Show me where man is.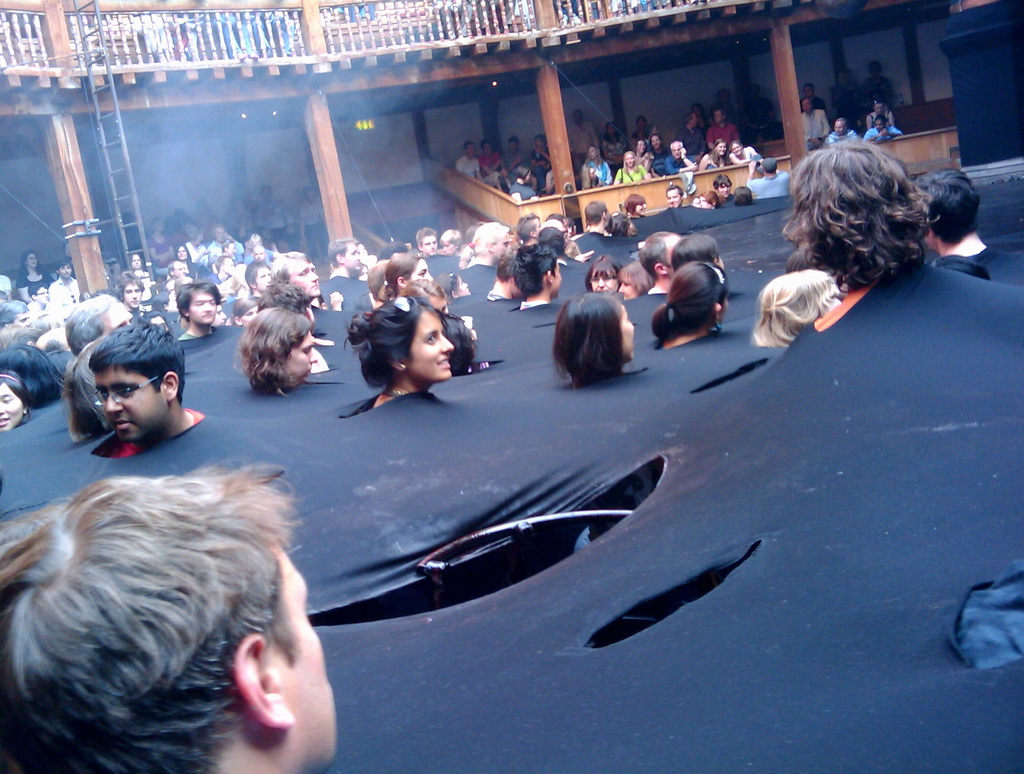
man is at <region>666, 141, 698, 174</region>.
